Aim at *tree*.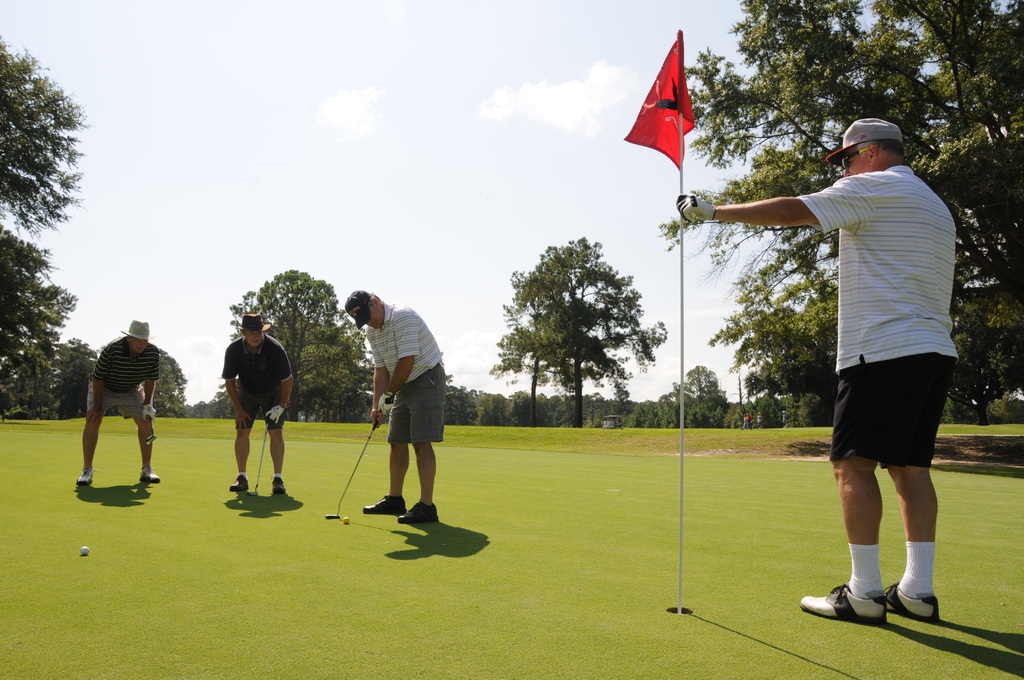
Aimed at left=447, top=375, right=490, bottom=432.
